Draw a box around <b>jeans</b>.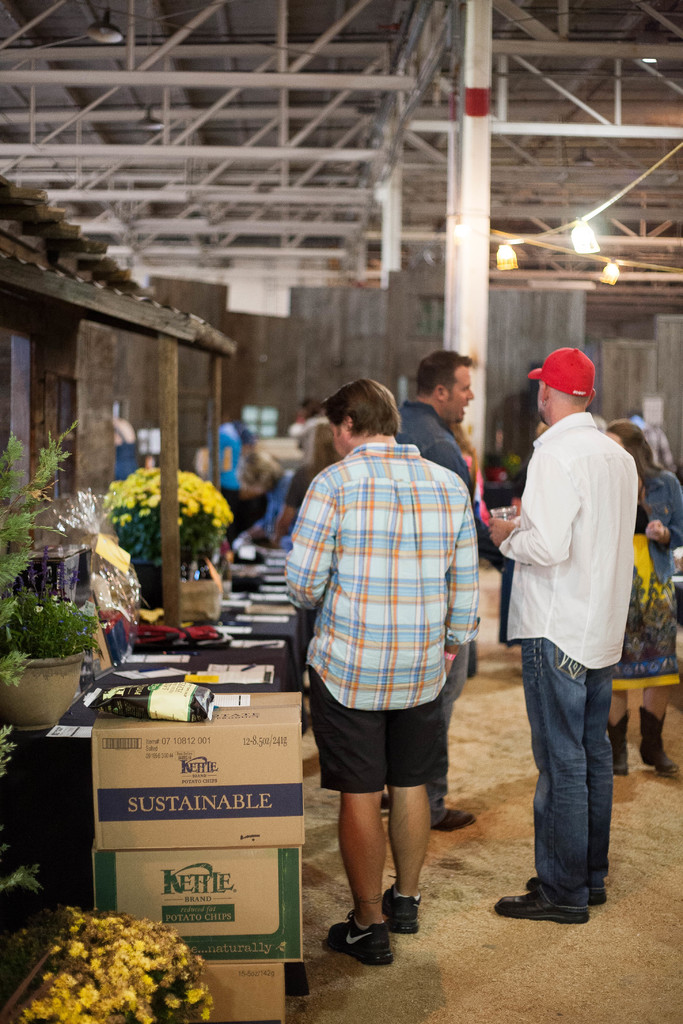
locate(520, 639, 614, 914).
